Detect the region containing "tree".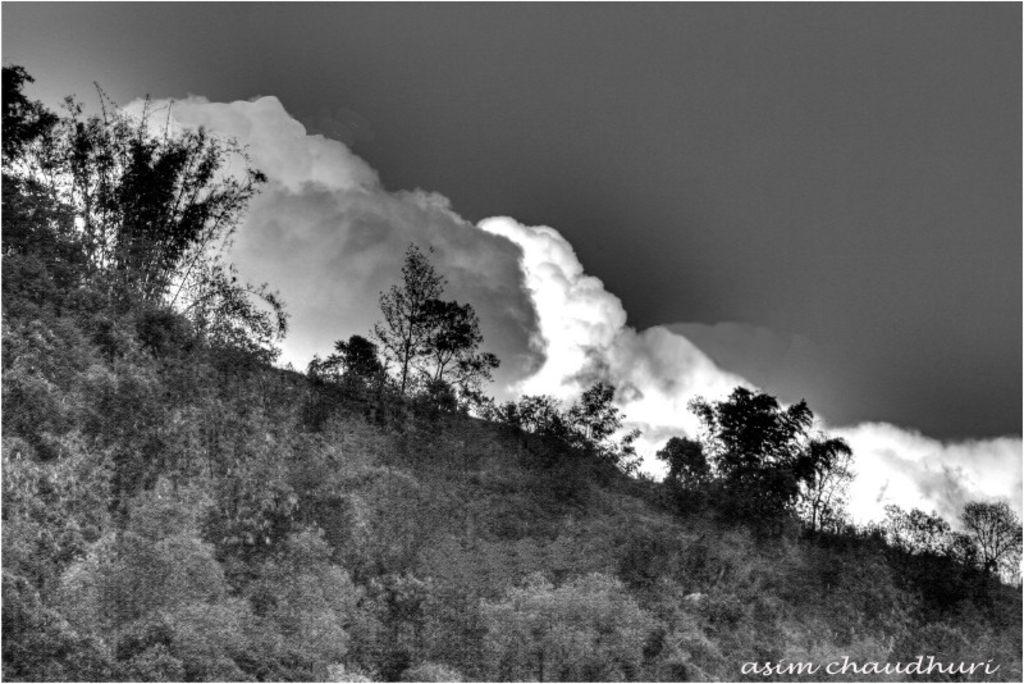
bbox=[20, 99, 261, 296].
